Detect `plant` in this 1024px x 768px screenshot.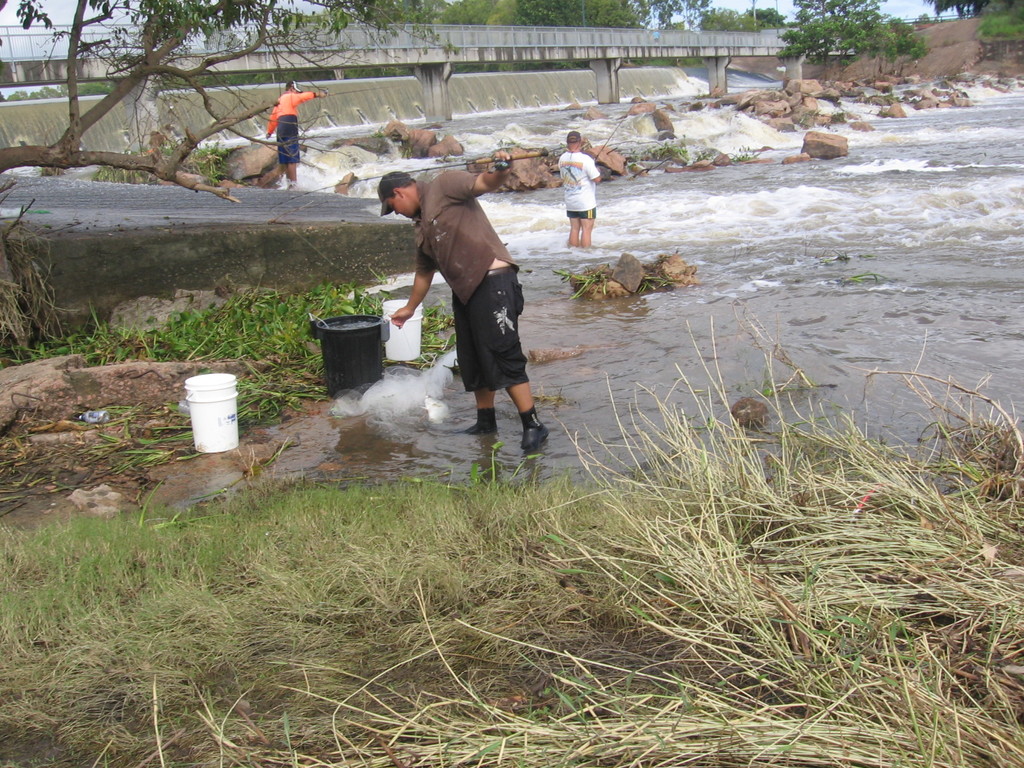
Detection: select_region(61, 115, 240, 192).
